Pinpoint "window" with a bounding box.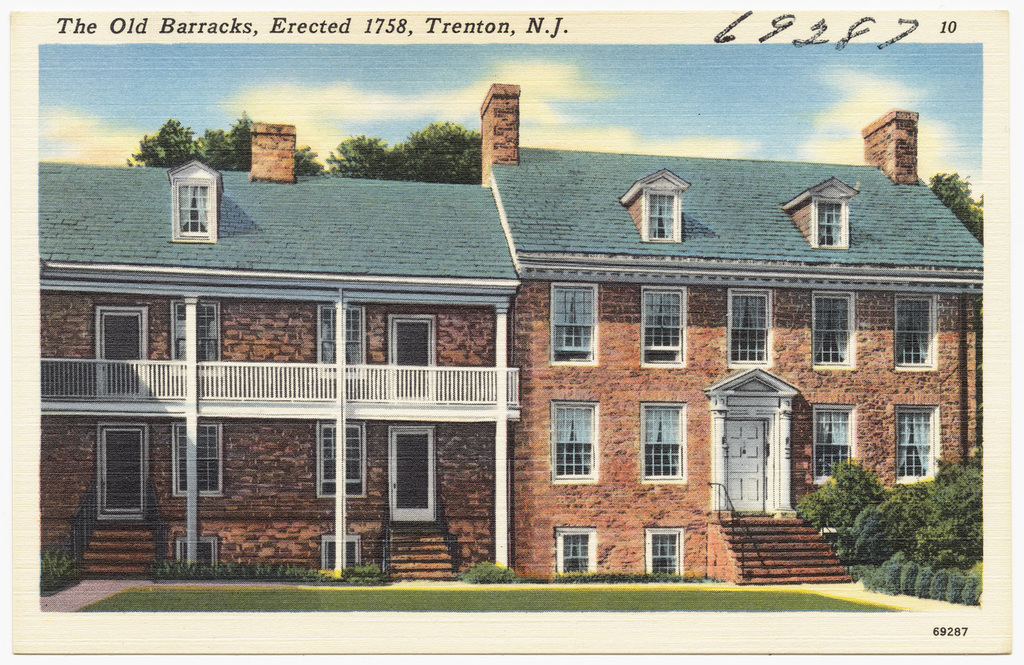
726:288:769:363.
